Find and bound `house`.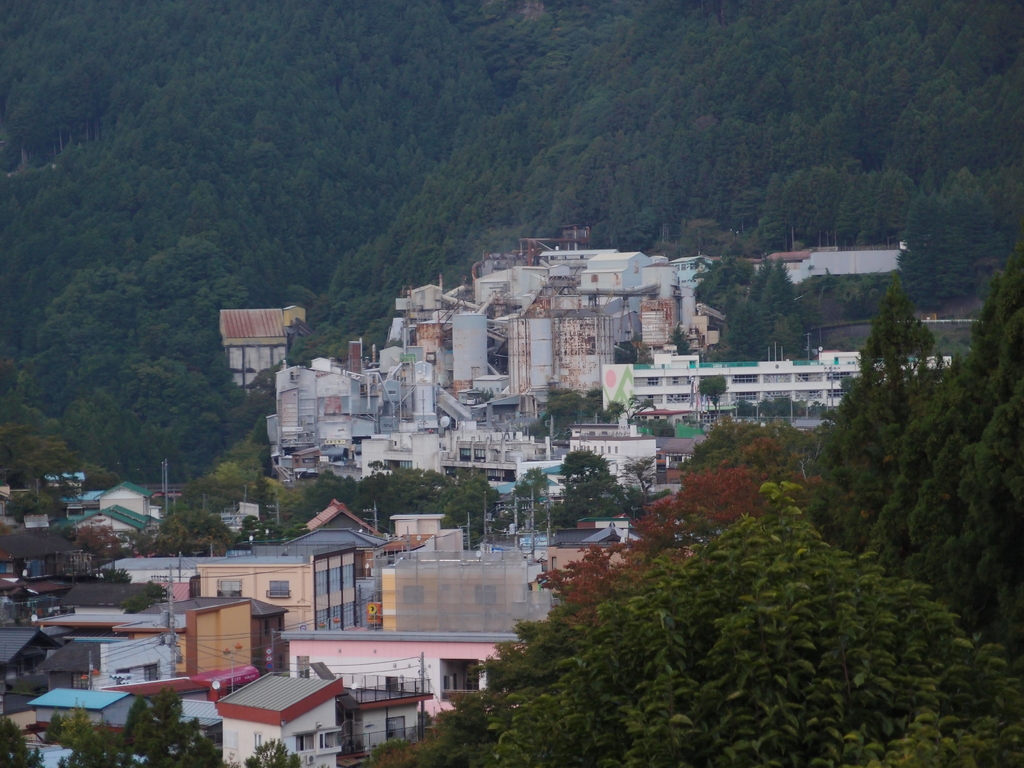
Bound: {"left": 172, "top": 531, "right": 336, "bottom": 650}.
